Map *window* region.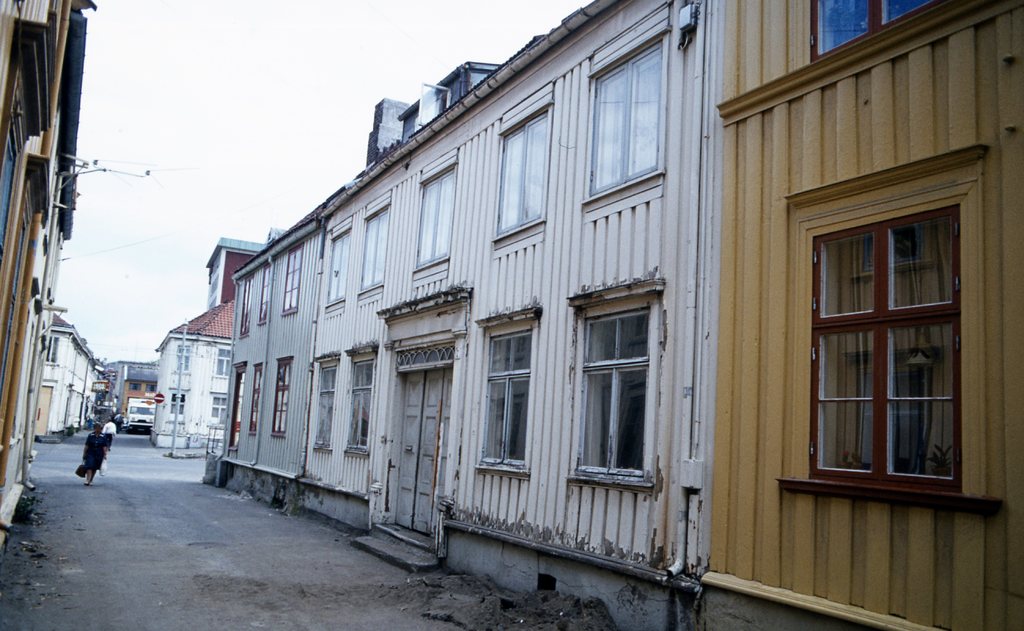
Mapped to l=486, t=327, r=538, b=465.
